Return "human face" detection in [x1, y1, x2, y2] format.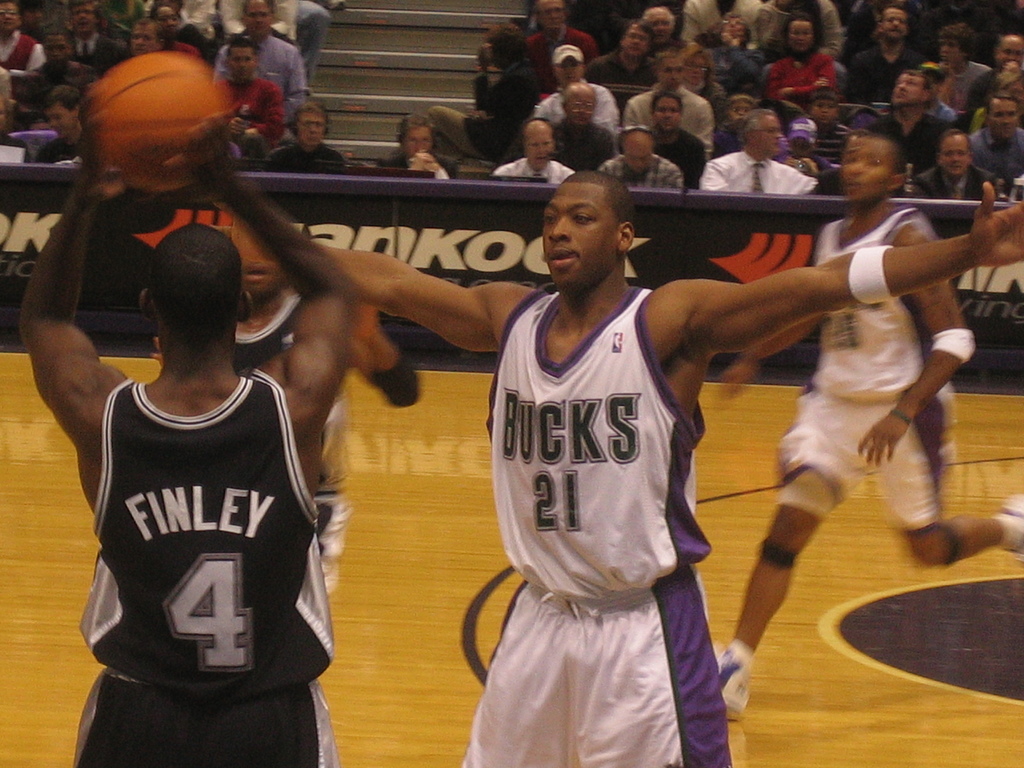
[659, 102, 680, 128].
